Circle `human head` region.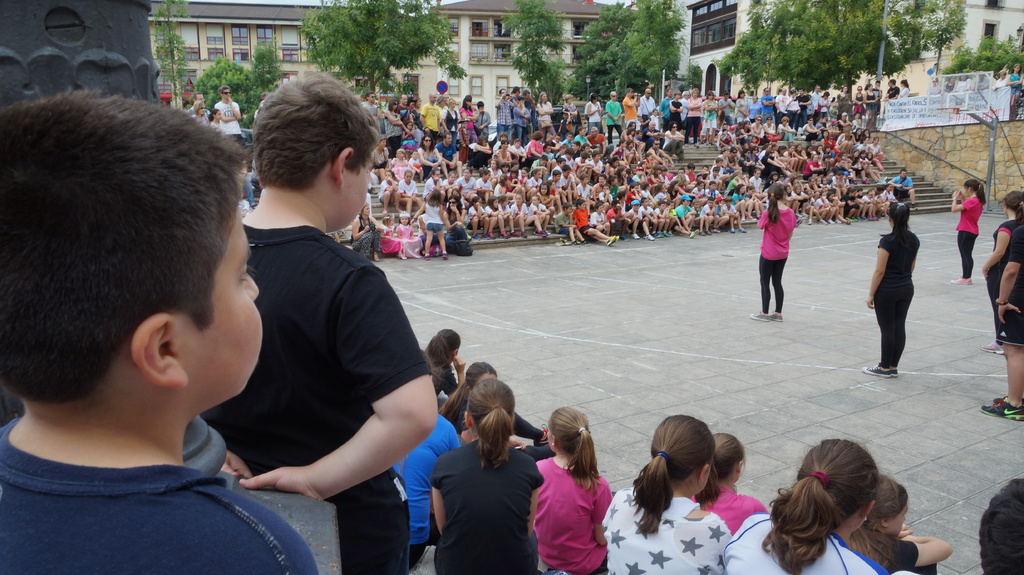
Region: <bbox>545, 406, 588, 456</bbox>.
